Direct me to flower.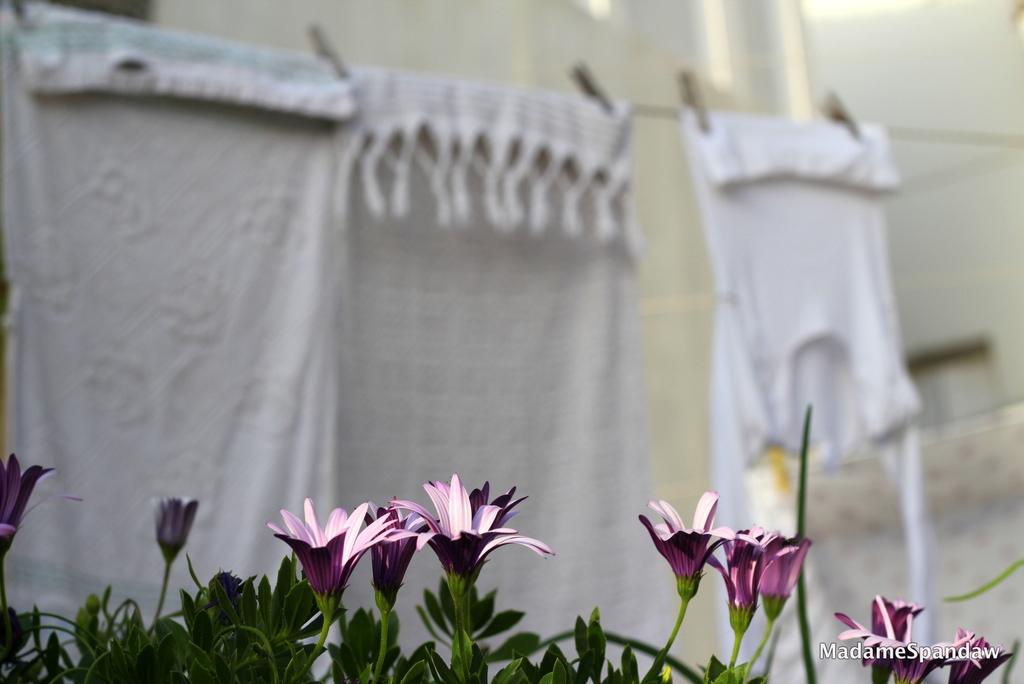
Direction: 0, 450, 86, 562.
